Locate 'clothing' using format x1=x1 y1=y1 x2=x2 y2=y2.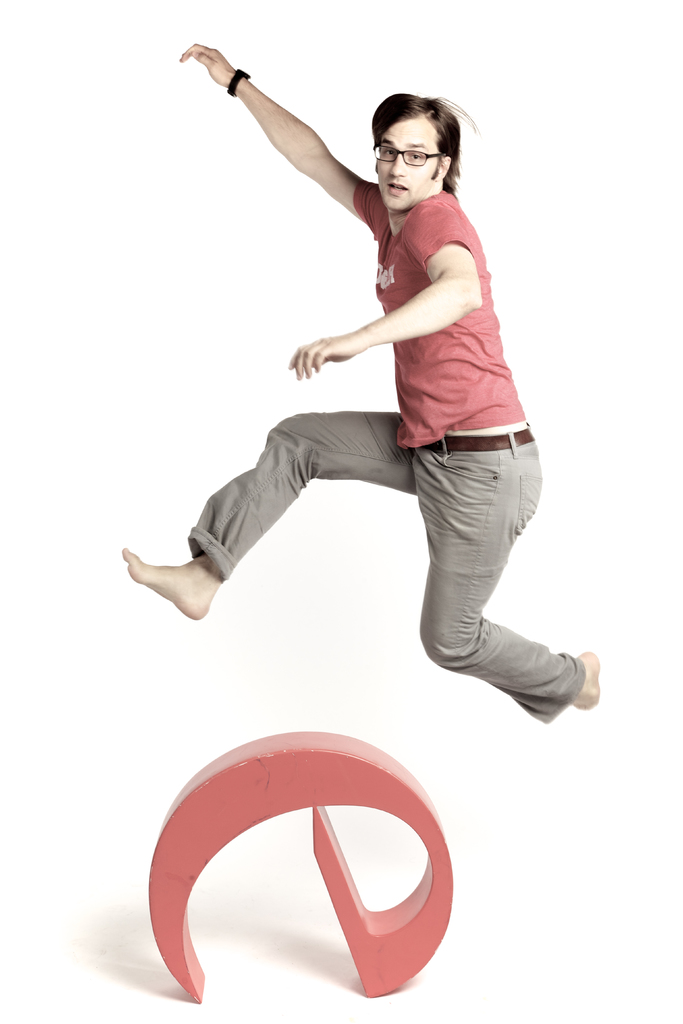
x1=229 y1=129 x2=538 y2=638.
